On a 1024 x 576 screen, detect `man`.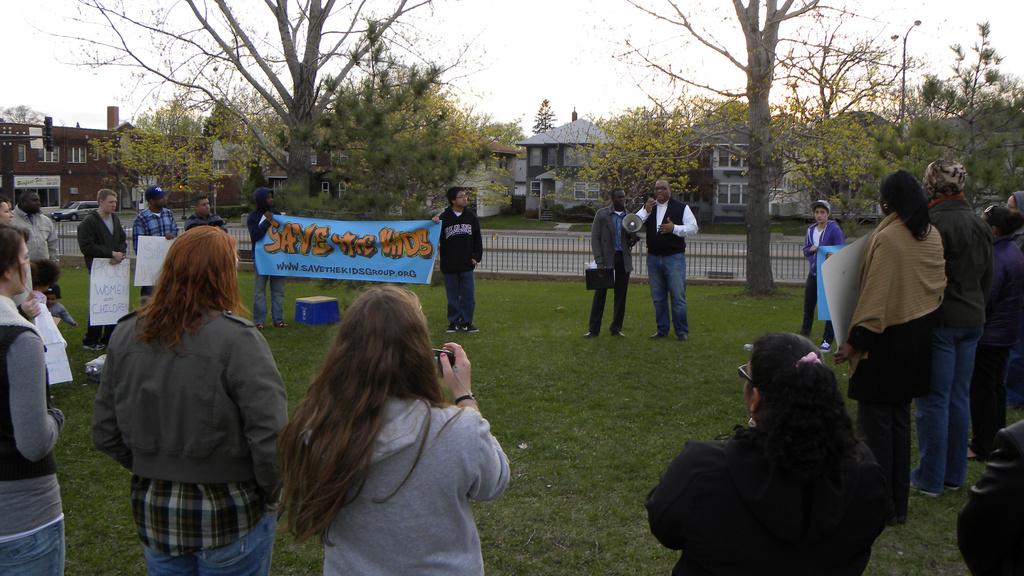
(924, 156, 999, 494).
